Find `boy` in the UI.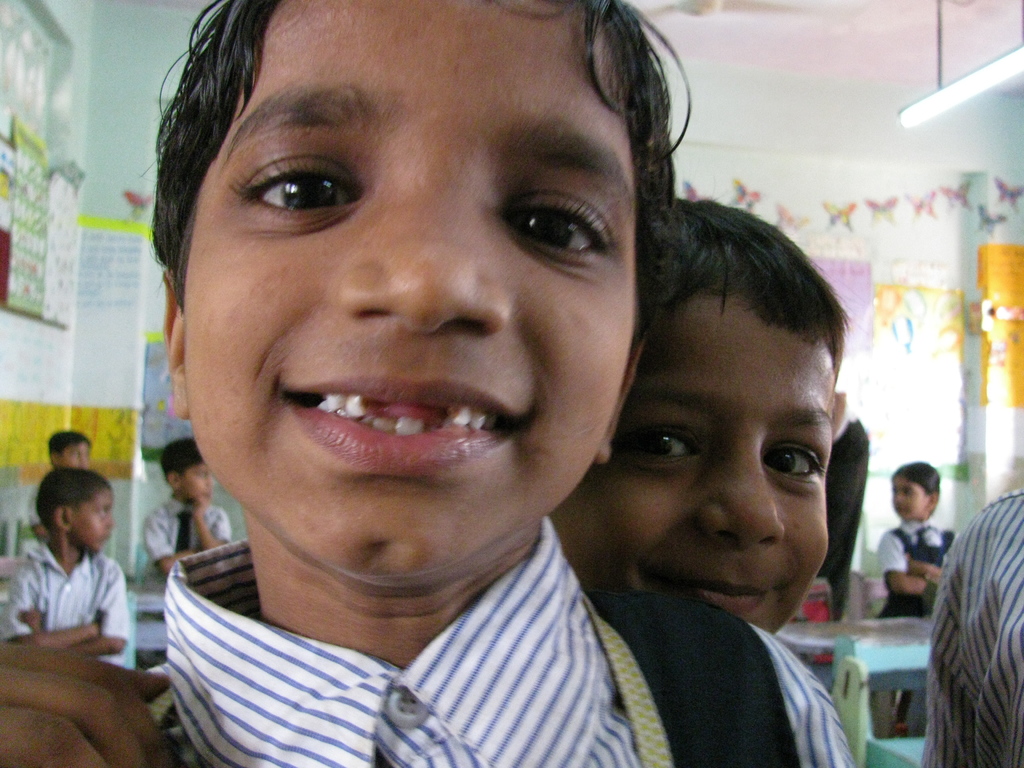
UI element at bbox=(138, 435, 230, 592).
